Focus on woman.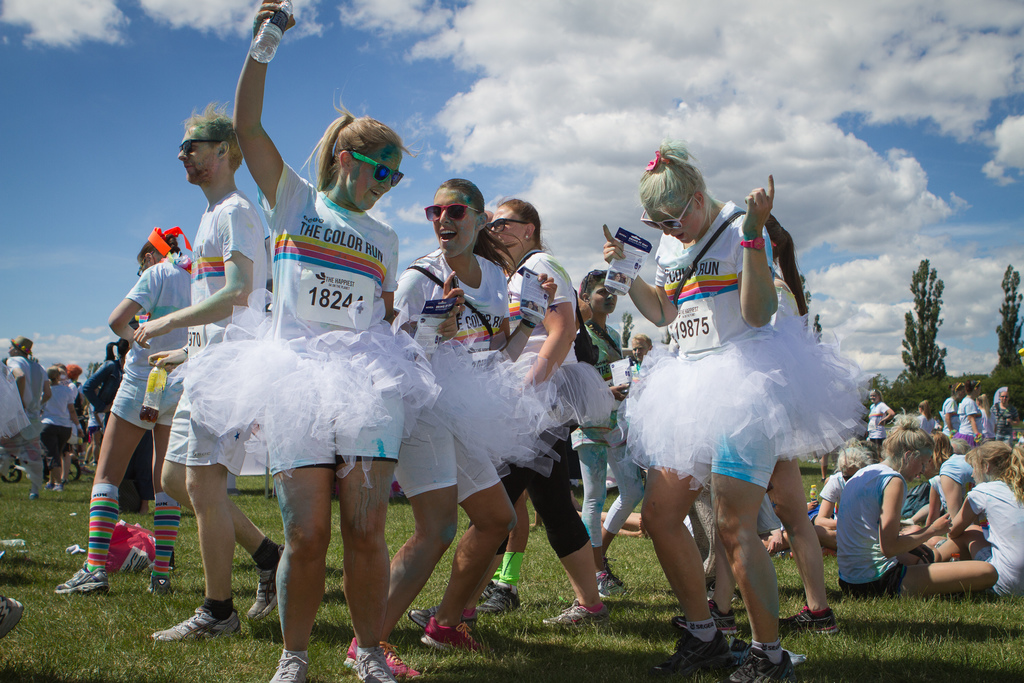
Focused at {"left": 600, "top": 145, "right": 781, "bottom": 674}.
